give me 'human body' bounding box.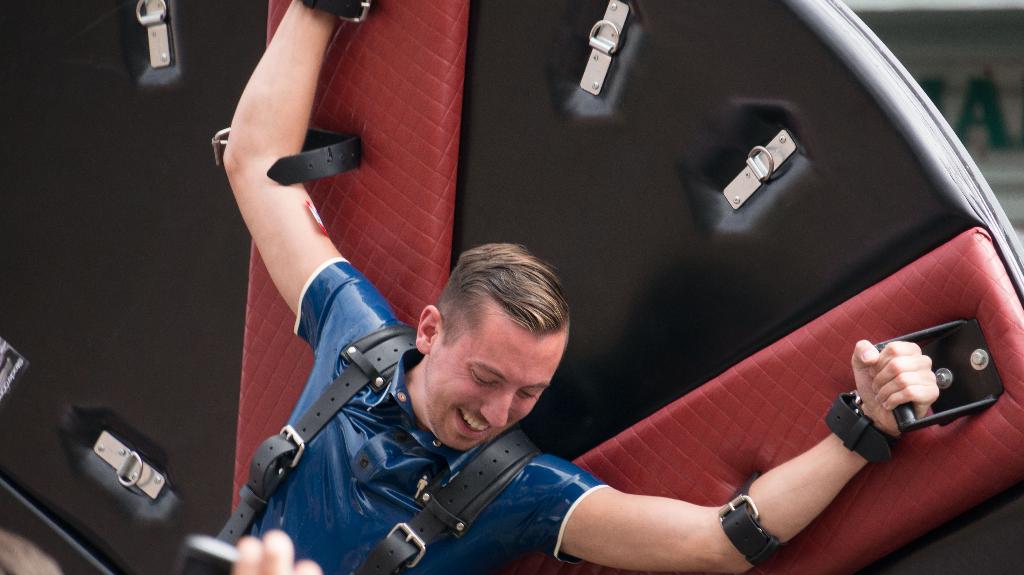
[left=231, top=0, right=940, bottom=574].
